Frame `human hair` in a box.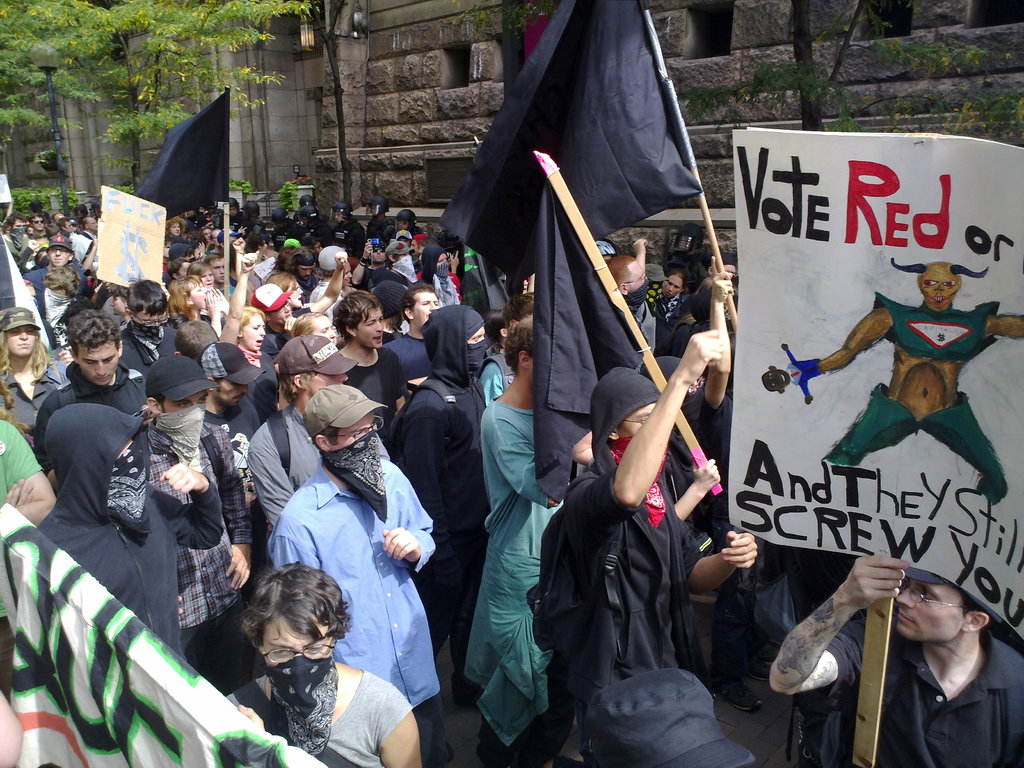
<box>608,257,634,291</box>.
